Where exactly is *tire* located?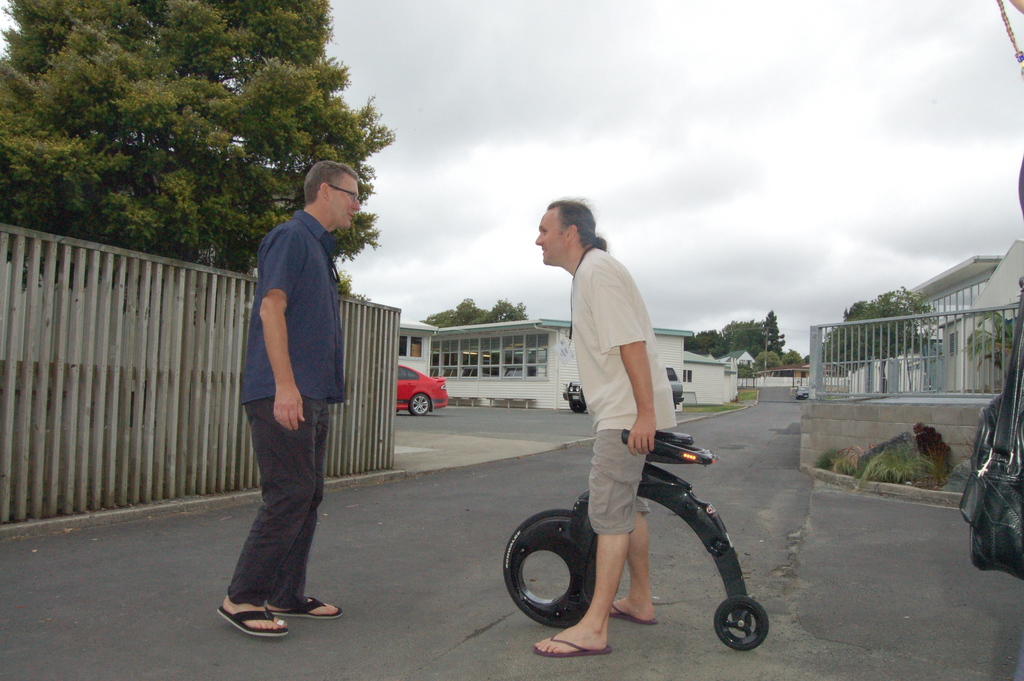
Its bounding box is (569, 401, 585, 413).
